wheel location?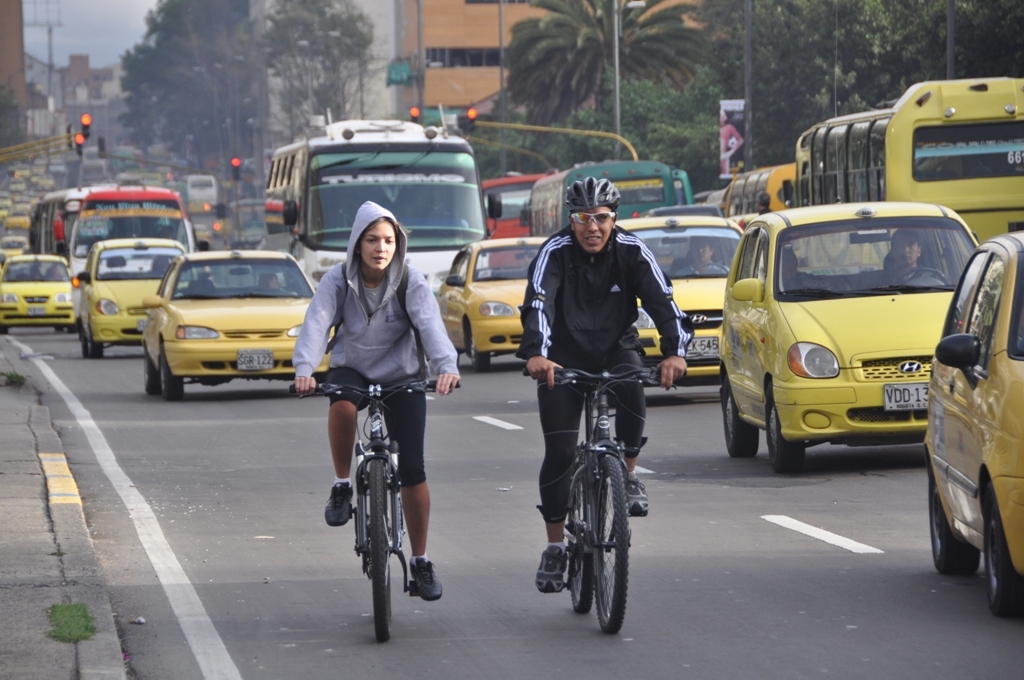
x1=89, y1=331, x2=105, y2=359
